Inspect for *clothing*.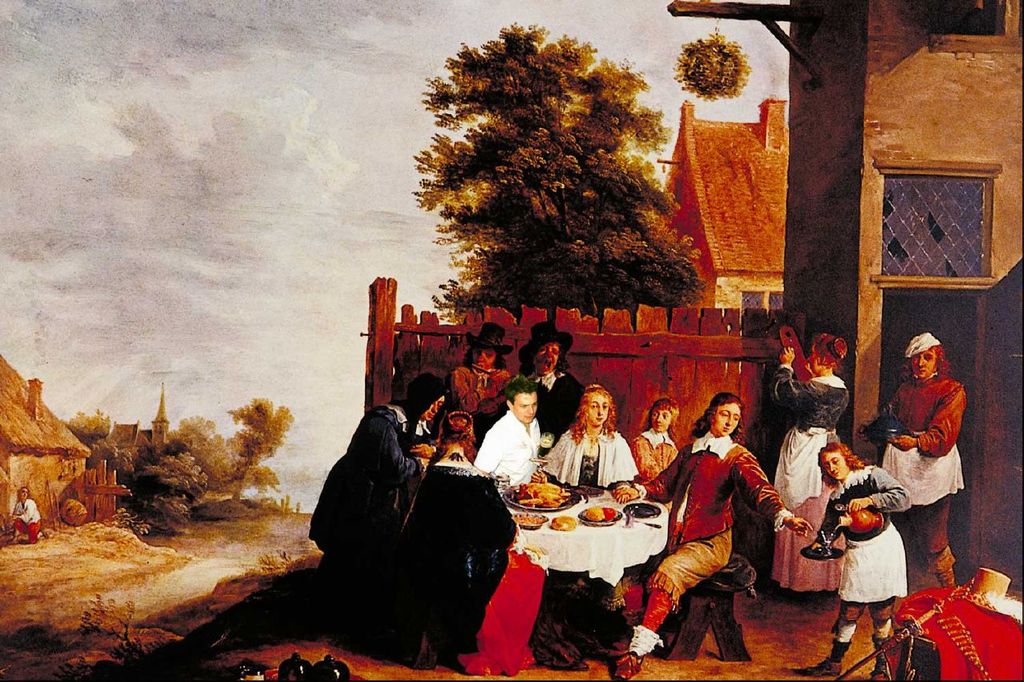
Inspection: select_region(14, 505, 52, 536).
